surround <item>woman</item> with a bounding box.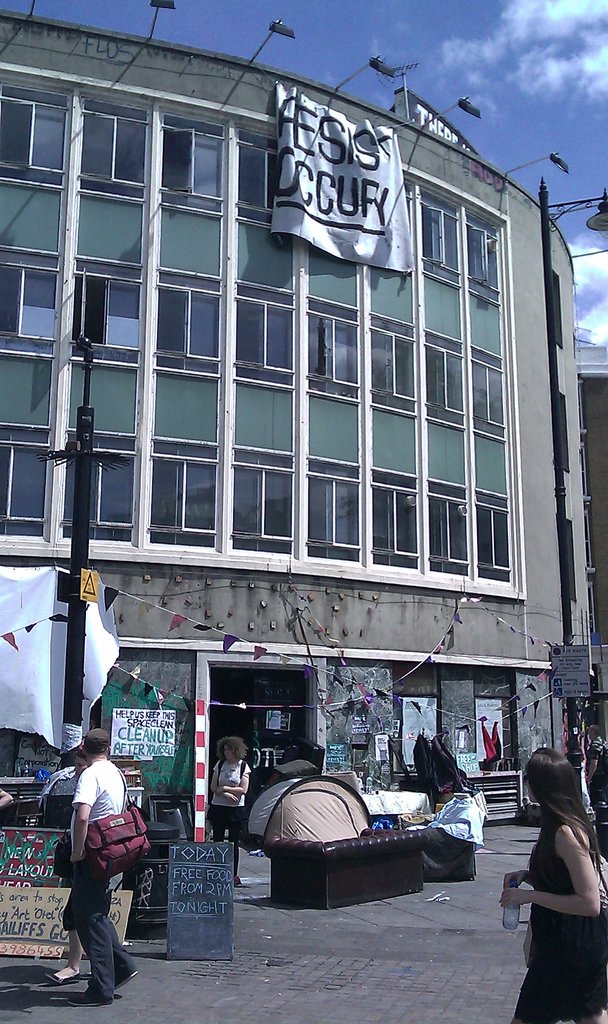
Rect(211, 735, 250, 889).
